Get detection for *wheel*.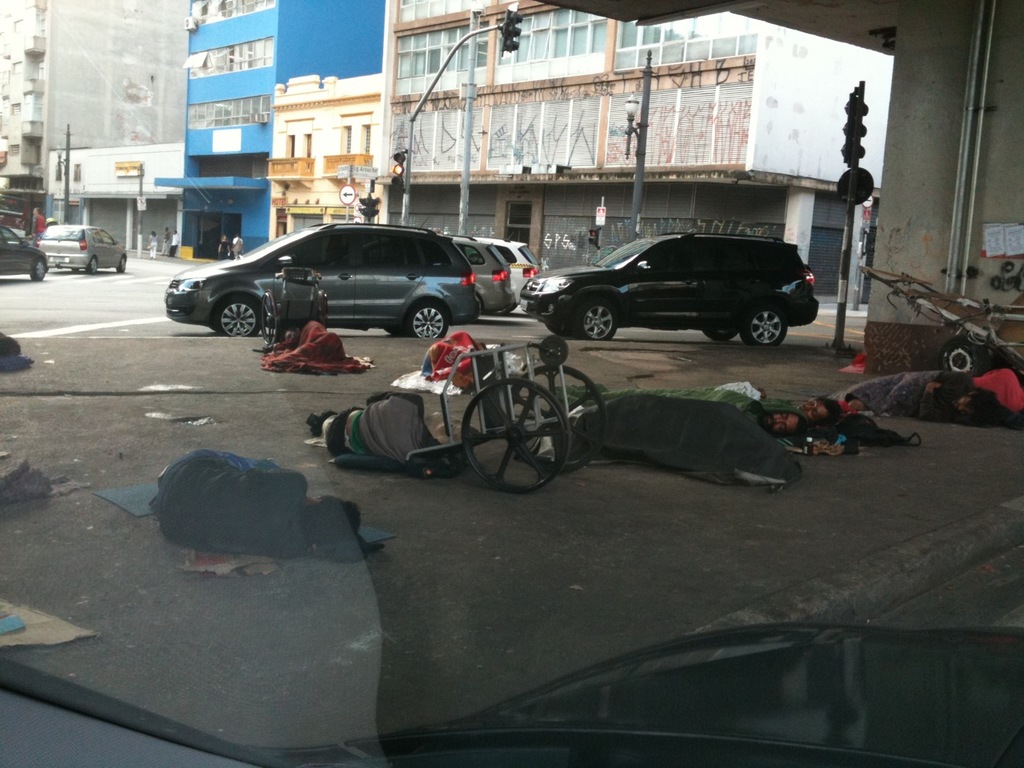
Detection: detection(458, 382, 568, 492).
